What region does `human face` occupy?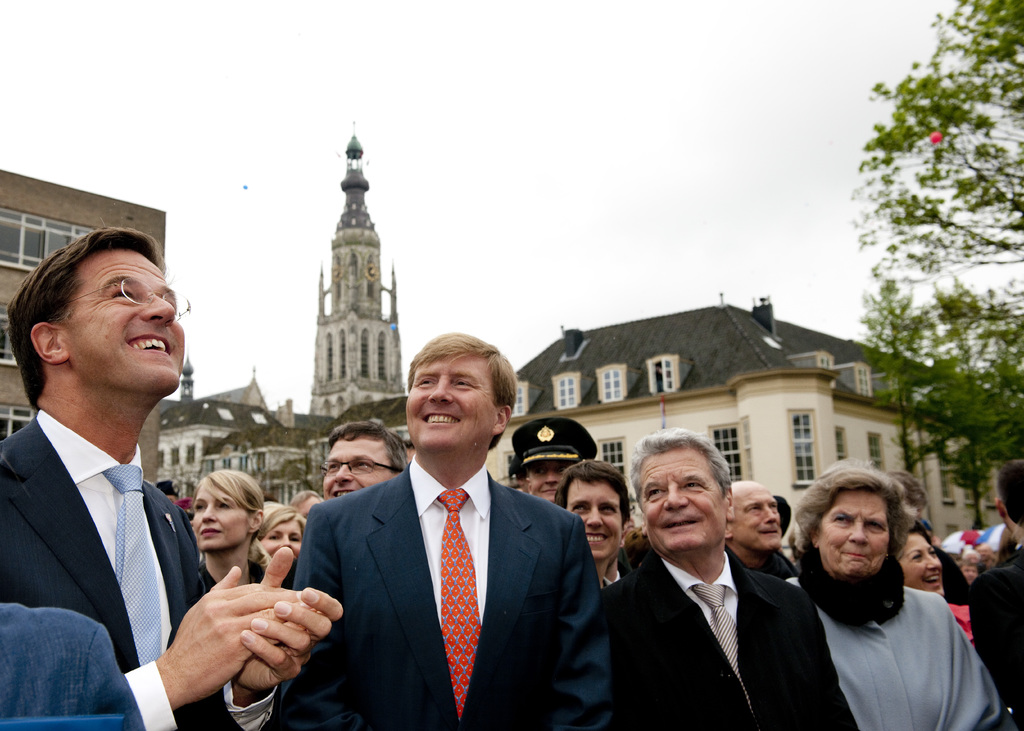
(406,355,502,447).
